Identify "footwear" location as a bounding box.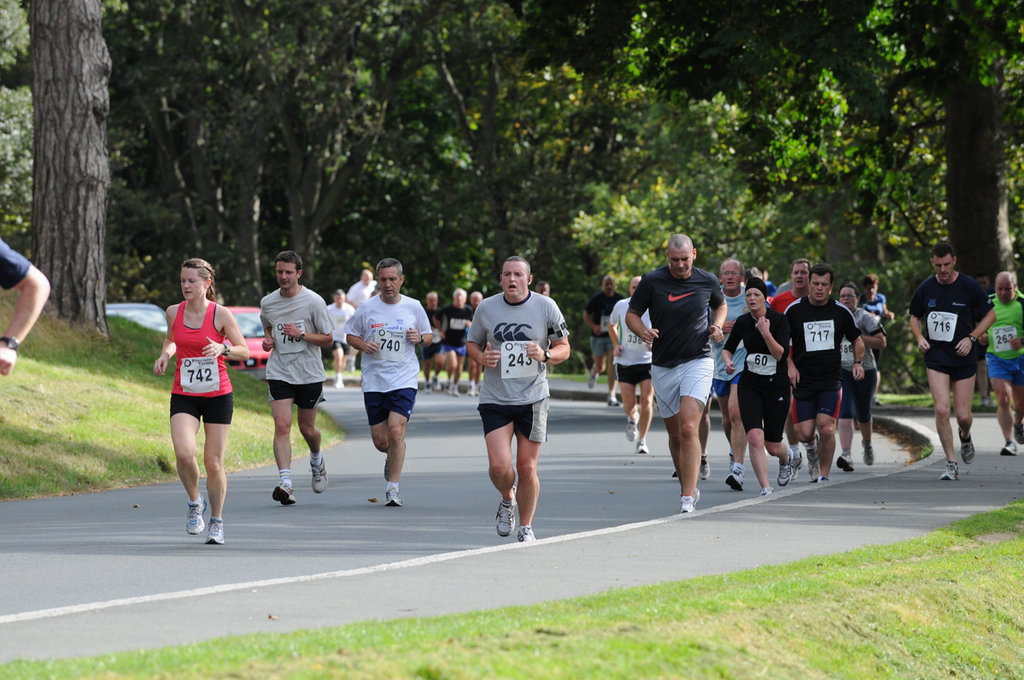
select_region(202, 519, 225, 545).
